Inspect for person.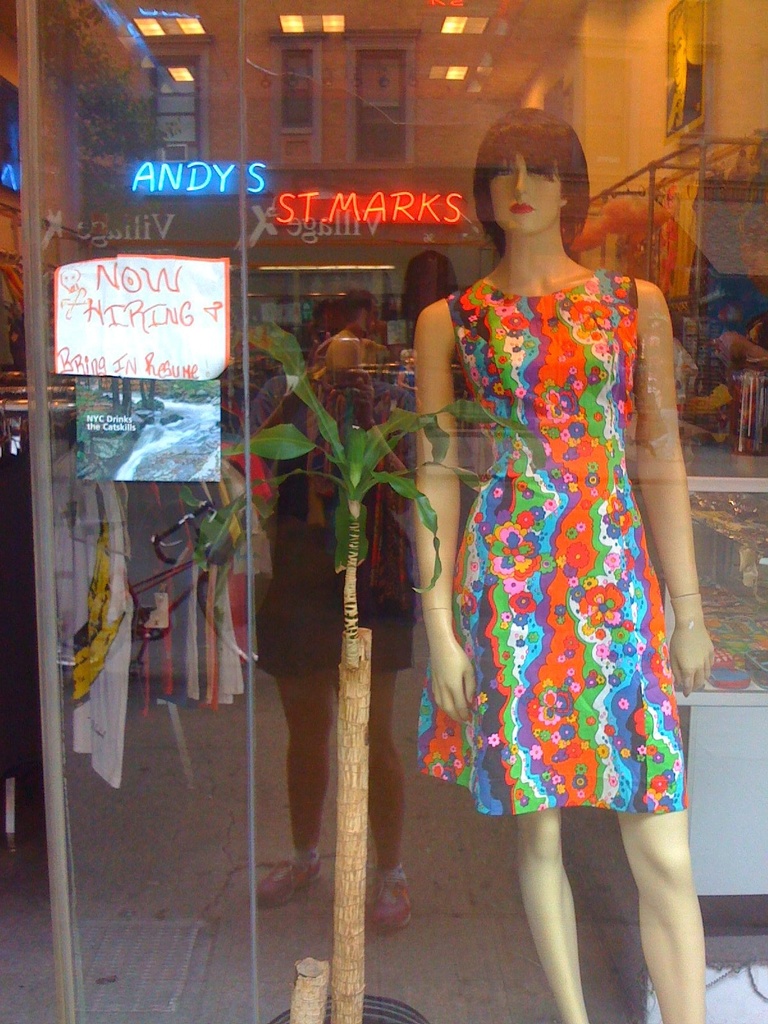
Inspection: BBox(380, 69, 700, 1023).
